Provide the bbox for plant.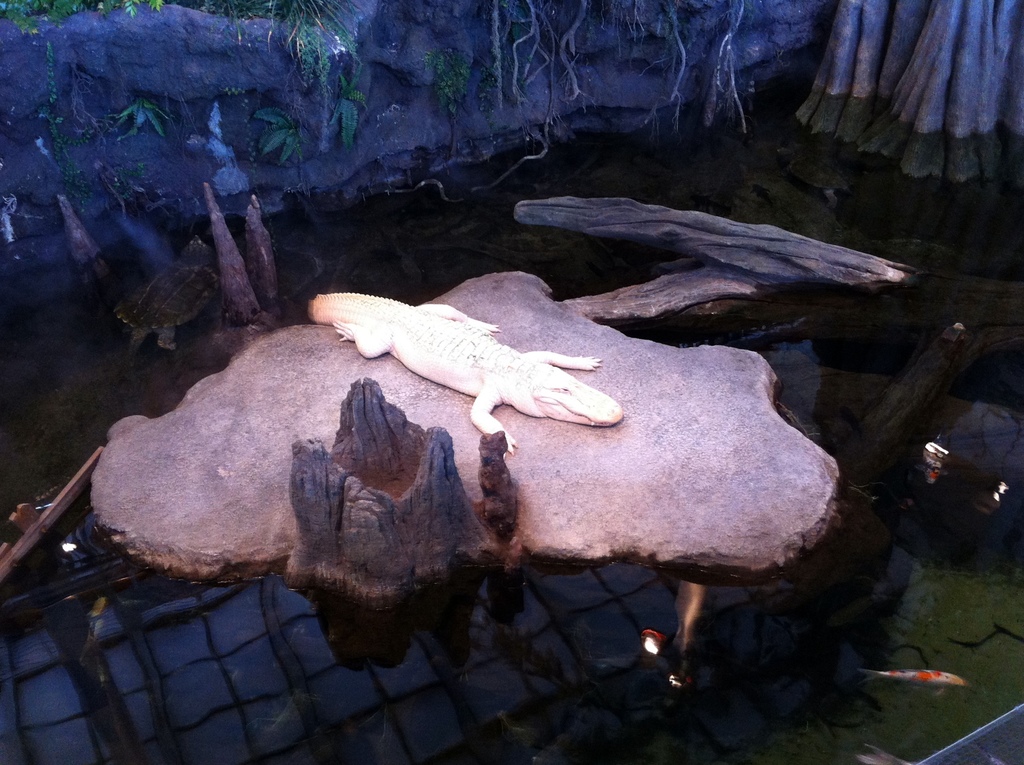
pyautogui.locateOnScreen(88, 102, 143, 194).
